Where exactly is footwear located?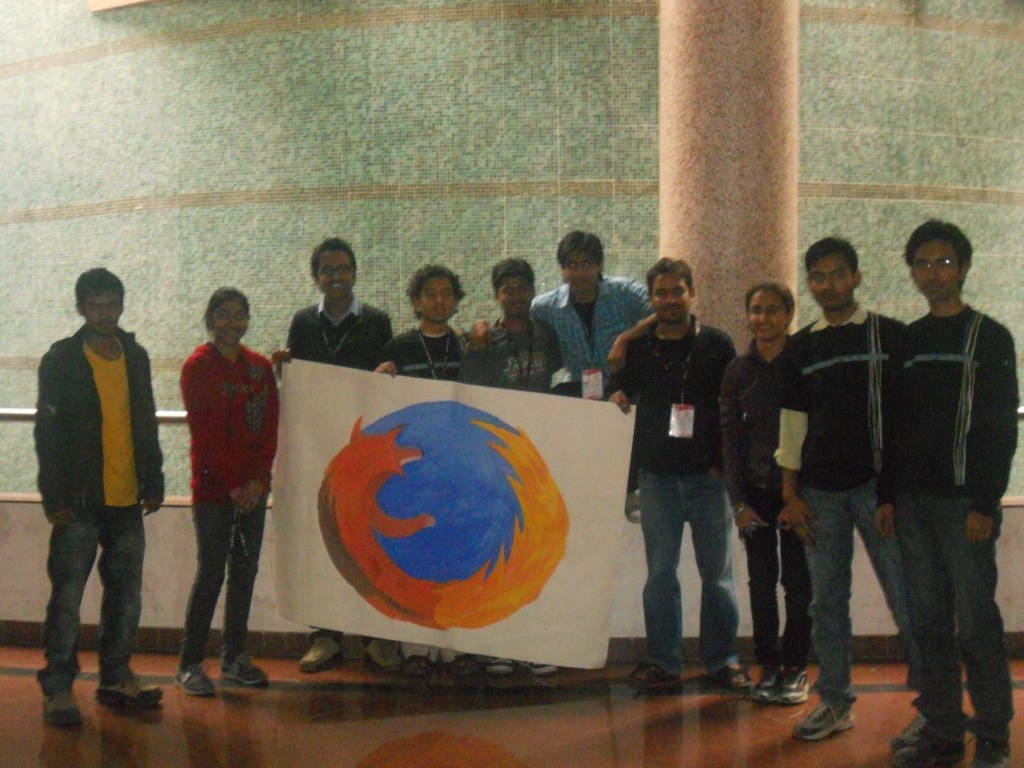
Its bounding box is 793:702:854:742.
